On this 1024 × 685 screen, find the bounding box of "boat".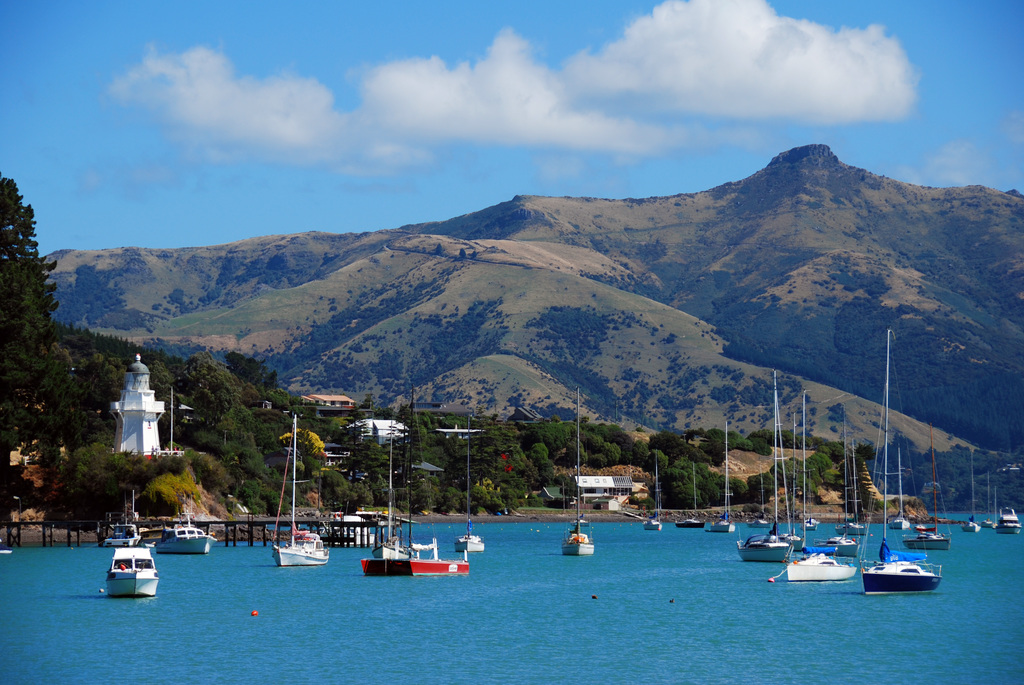
Bounding box: 367, 389, 471, 576.
